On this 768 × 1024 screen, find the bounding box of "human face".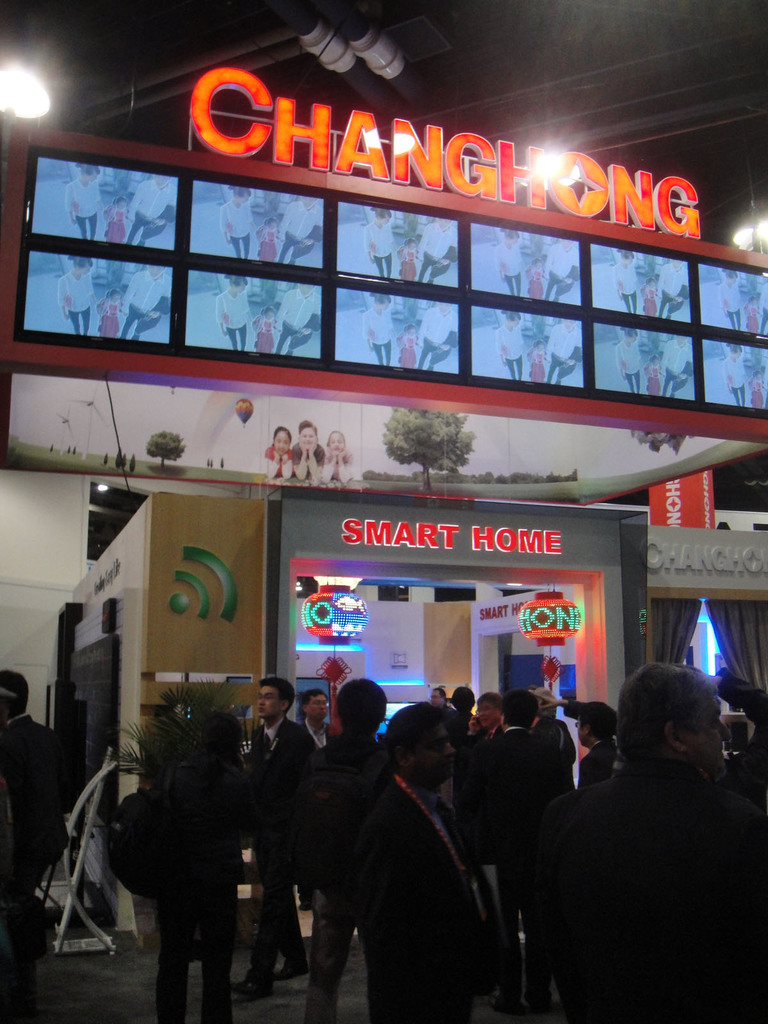
Bounding box: 733,349,740,359.
